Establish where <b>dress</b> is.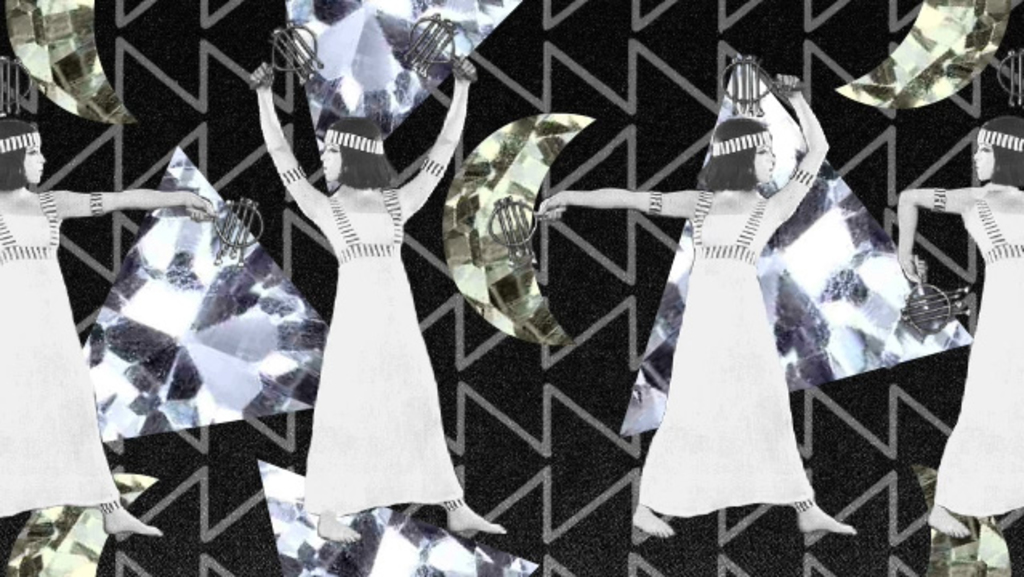
Established at left=657, top=147, right=824, bottom=527.
